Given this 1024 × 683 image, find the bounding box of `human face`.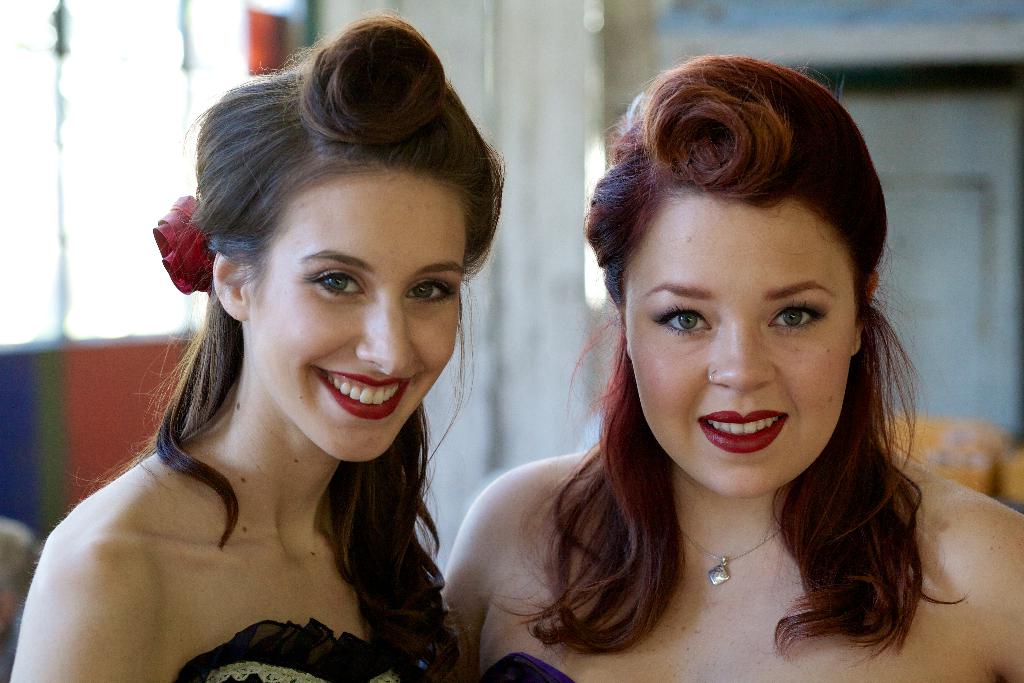
left=628, top=185, right=854, bottom=498.
